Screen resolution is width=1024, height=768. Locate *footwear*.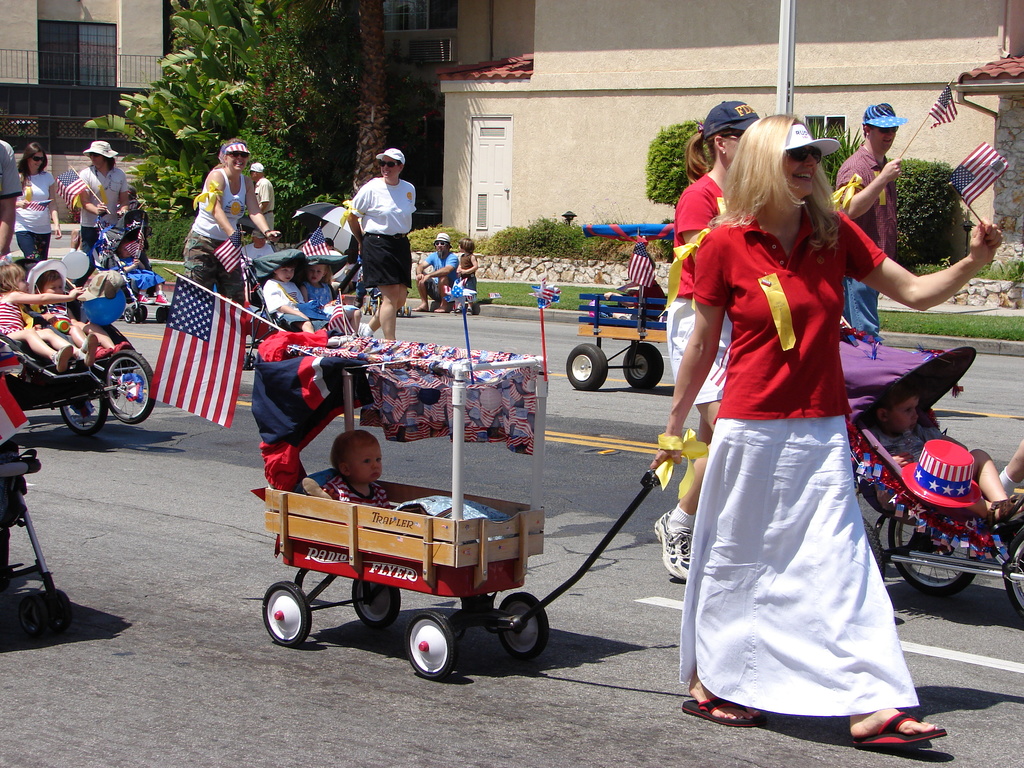
[x1=984, y1=497, x2=1023, y2=530].
